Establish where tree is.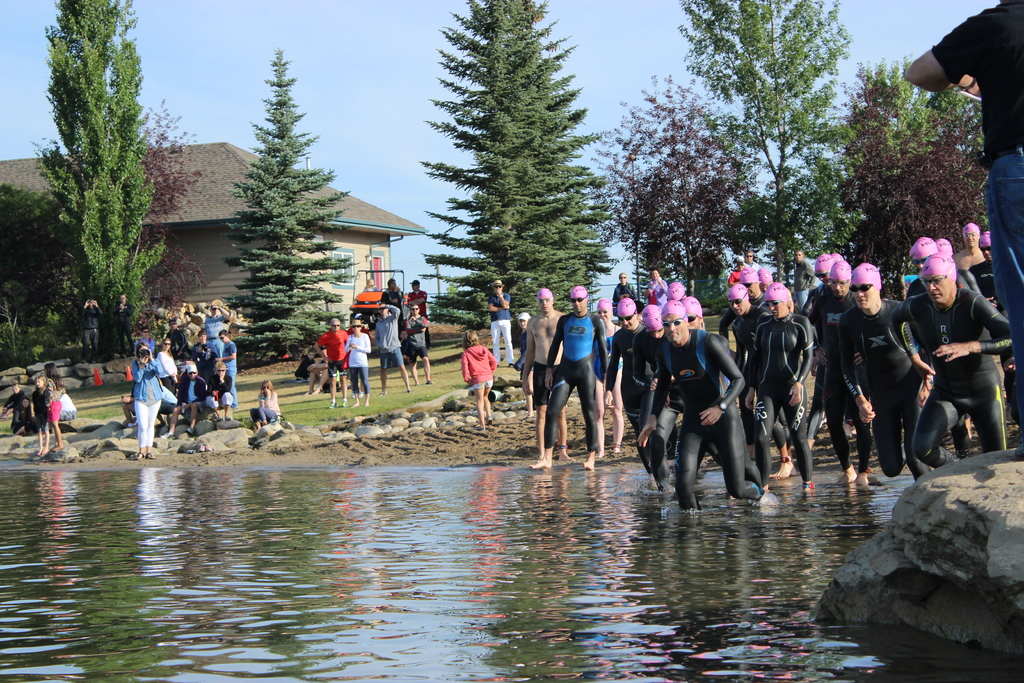
Established at crop(135, 93, 203, 332).
